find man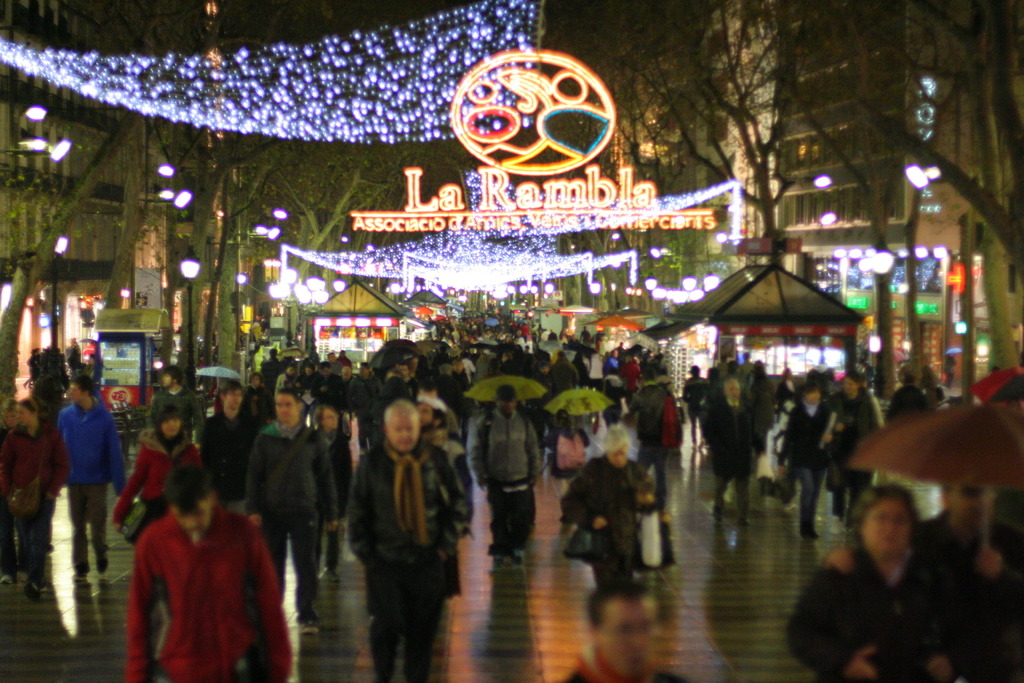
BBox(336, 372, 470, 676)
